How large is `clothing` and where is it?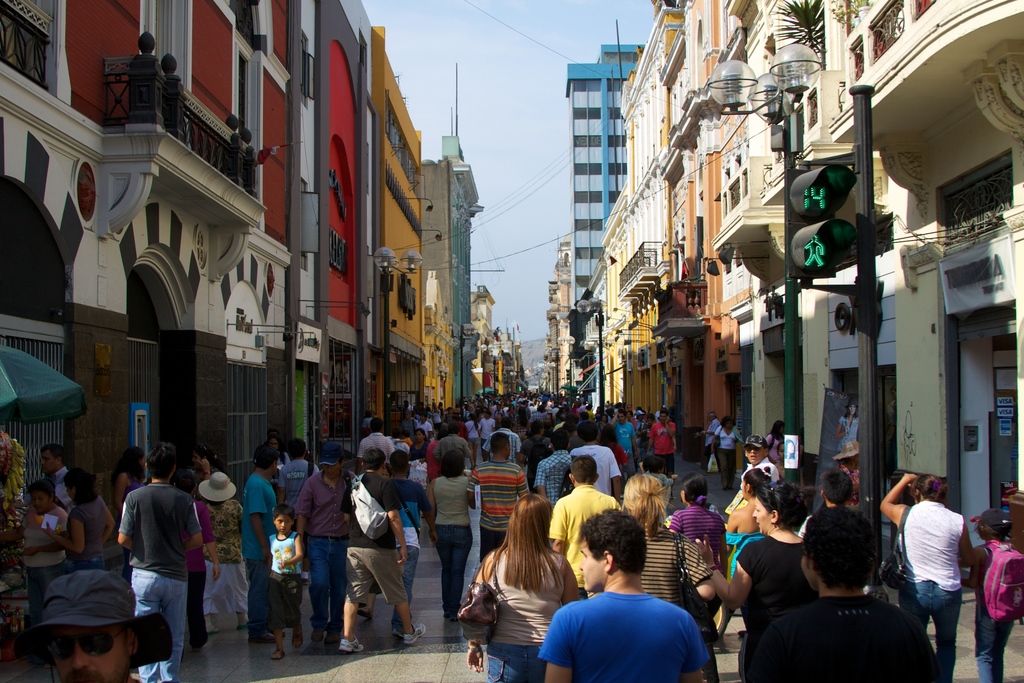
Bounding box: pyautogui.locateOnScreen(834, 411, 860, 452).
